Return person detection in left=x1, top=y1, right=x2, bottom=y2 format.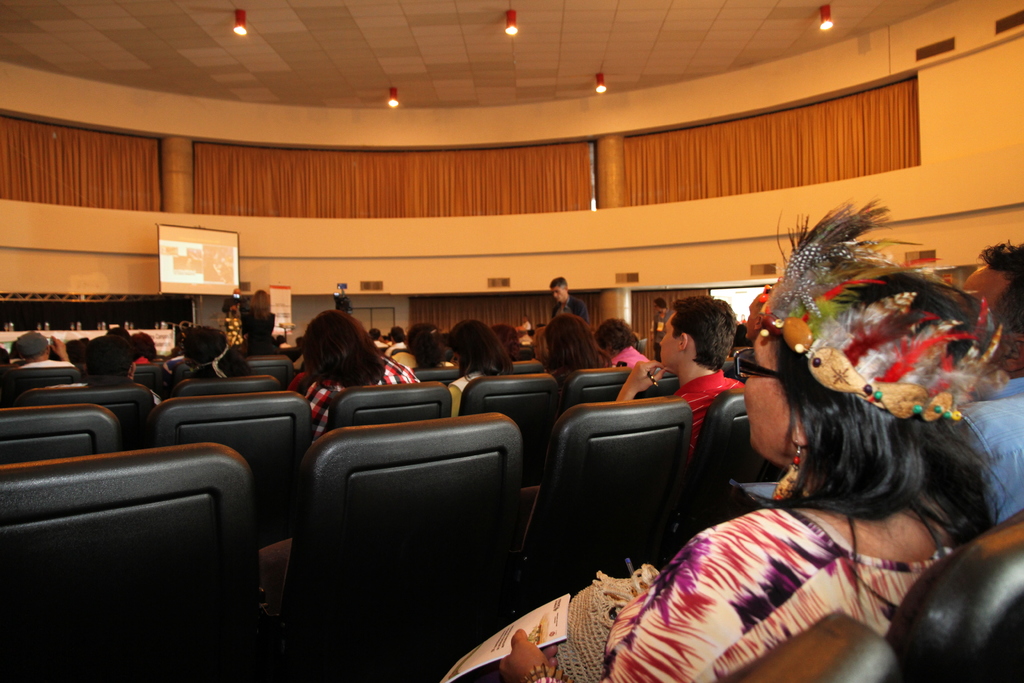
left=444, top=319, right=516, bottom=420.
